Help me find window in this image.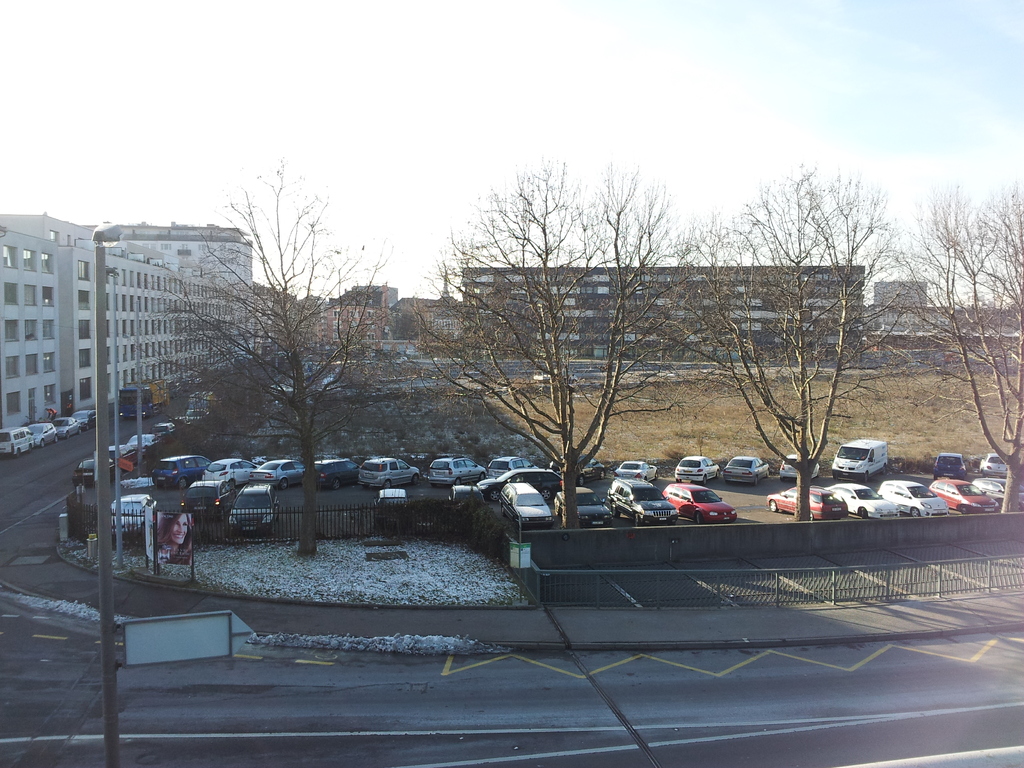
Found it: x1=2, y1=246, x2=17, y2=268.
